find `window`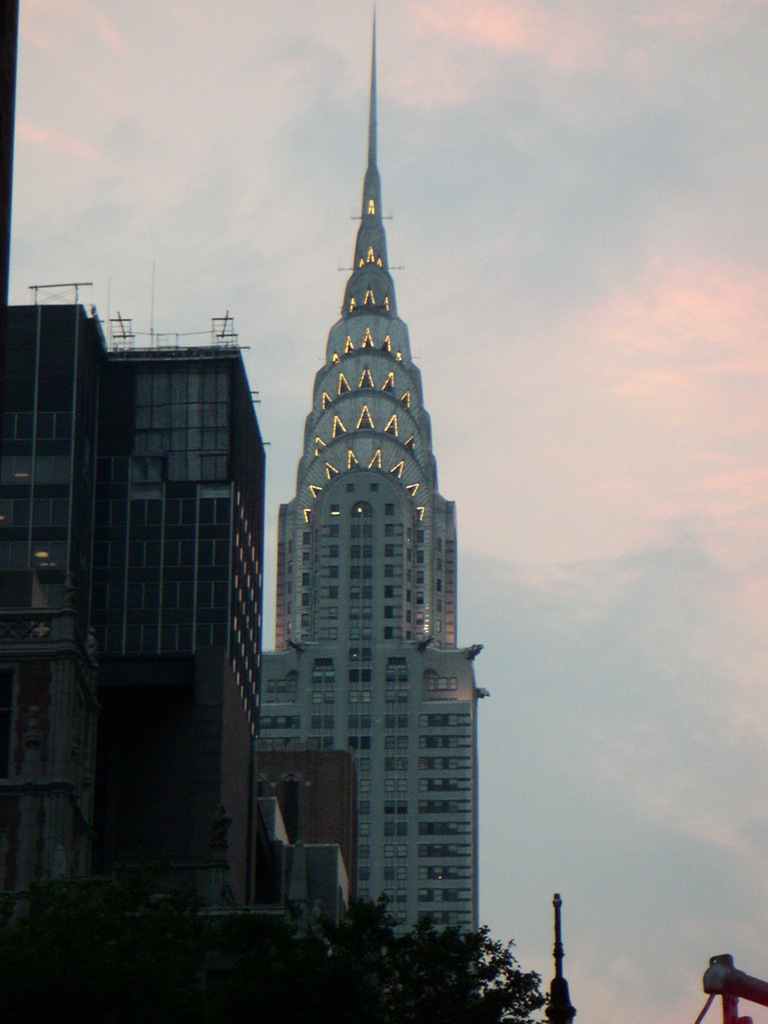
<region>38, 407, 71, 442</region>
